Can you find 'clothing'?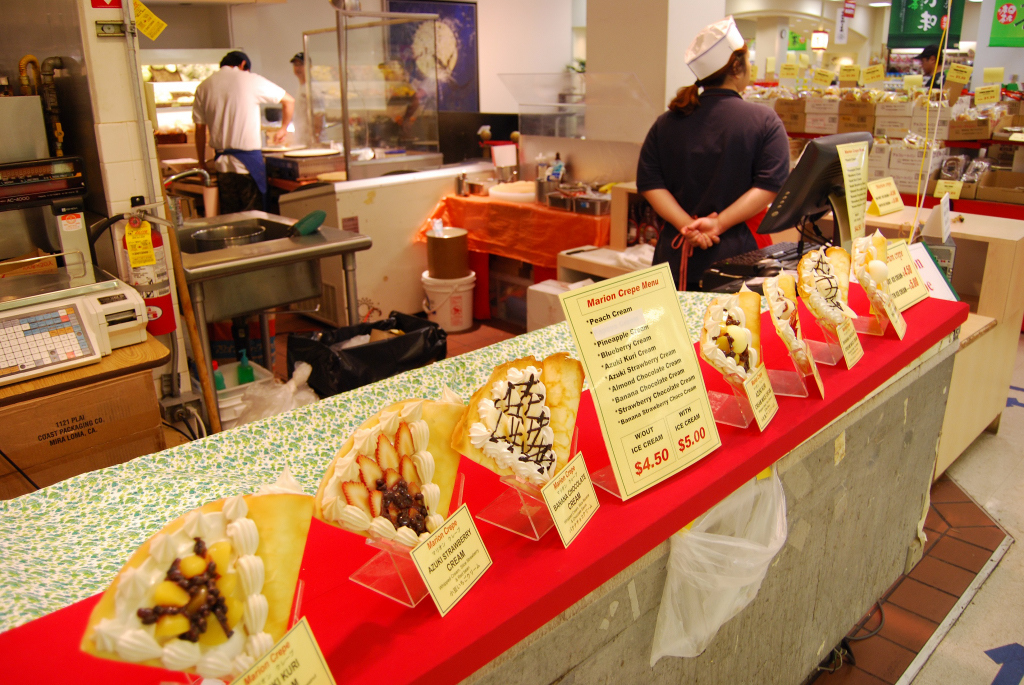
Yes, bounding box: box=[289, 75, 333, 150].
